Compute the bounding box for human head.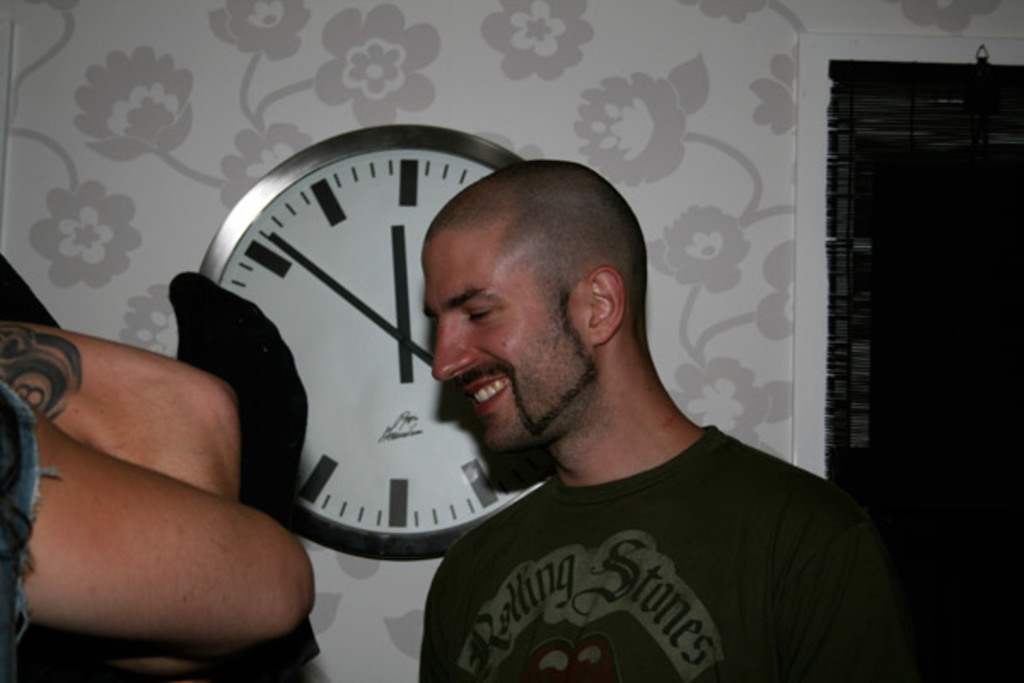
left=411, top=167, right=660, bottom=423.
